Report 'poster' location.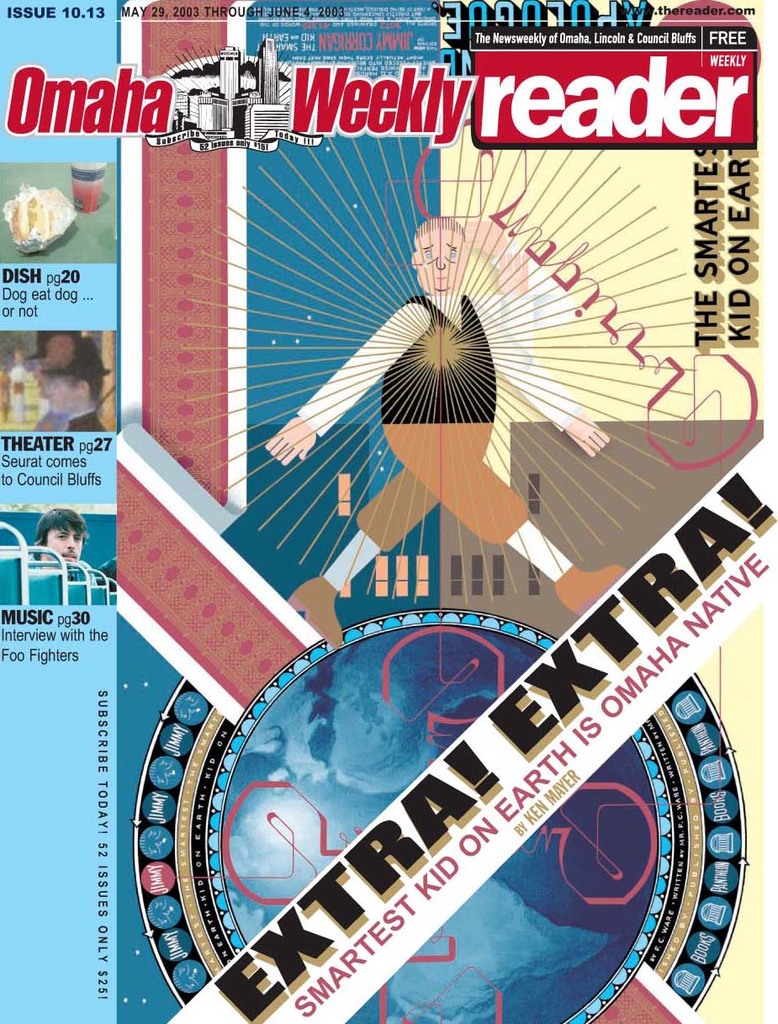
Report: [0, 2, 777, 1023].
